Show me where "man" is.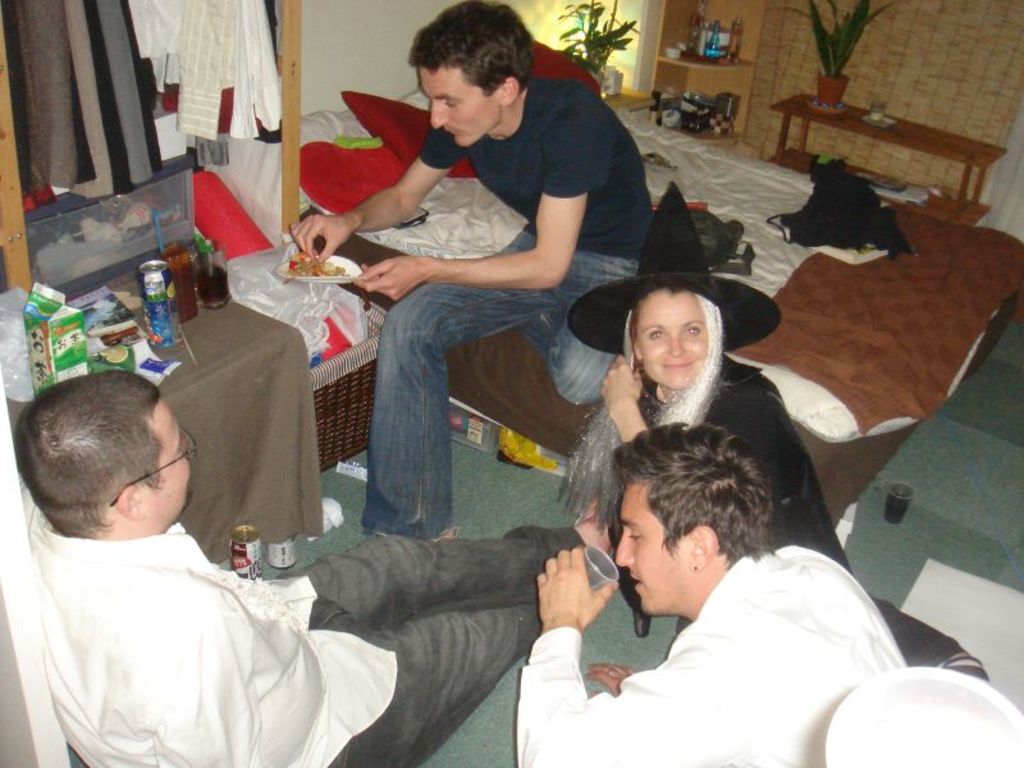
"man" is at (x1=276, y1=0, x2=655, y2=540).
